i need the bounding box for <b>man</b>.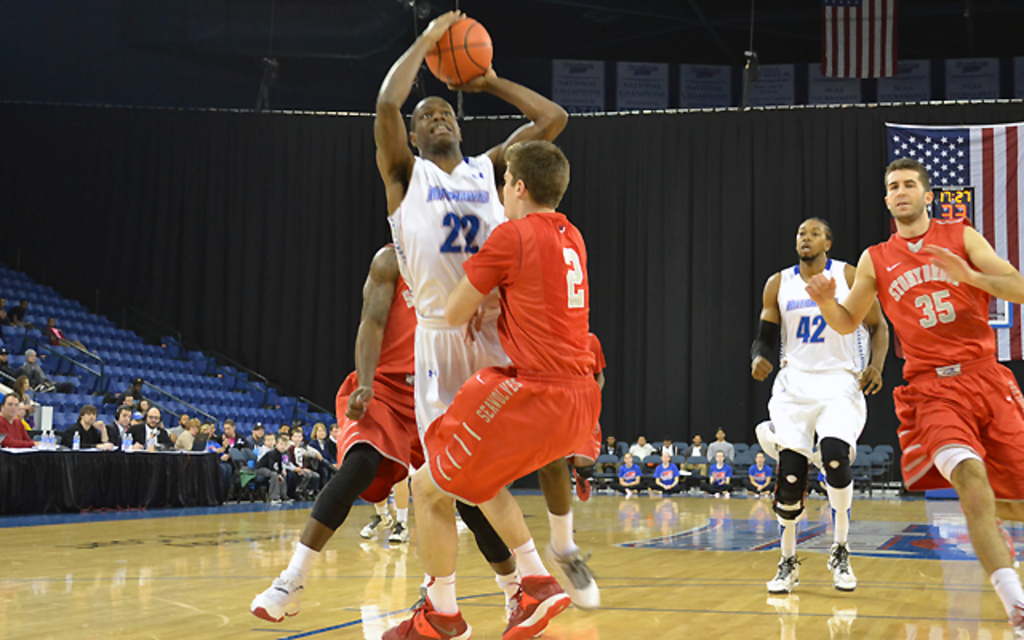
Here it is: locate(59, 406, 114, 450).
